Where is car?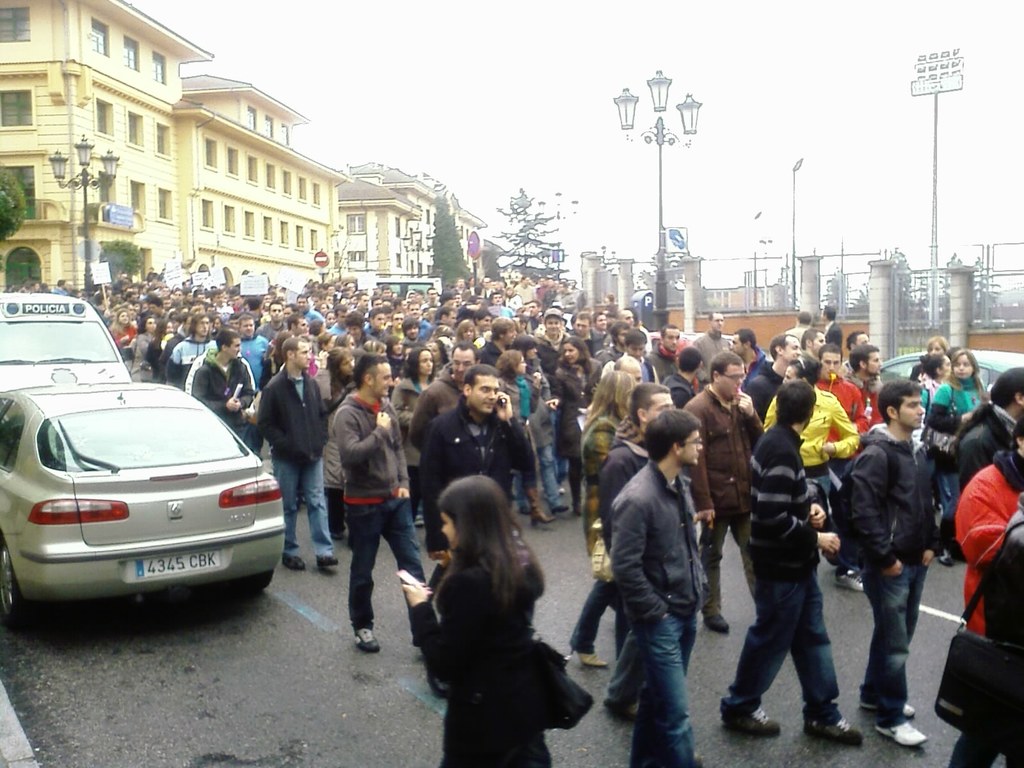
bbox(0, 381, 284, 627).
